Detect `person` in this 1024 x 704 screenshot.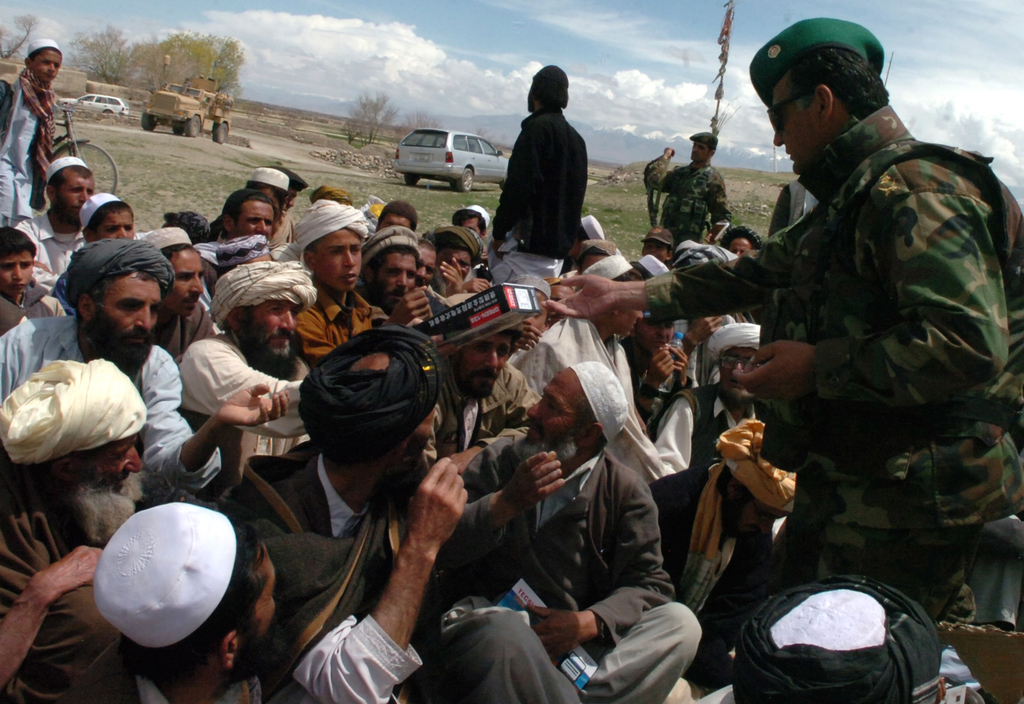
Detection: 646, 127, 730, 250.
